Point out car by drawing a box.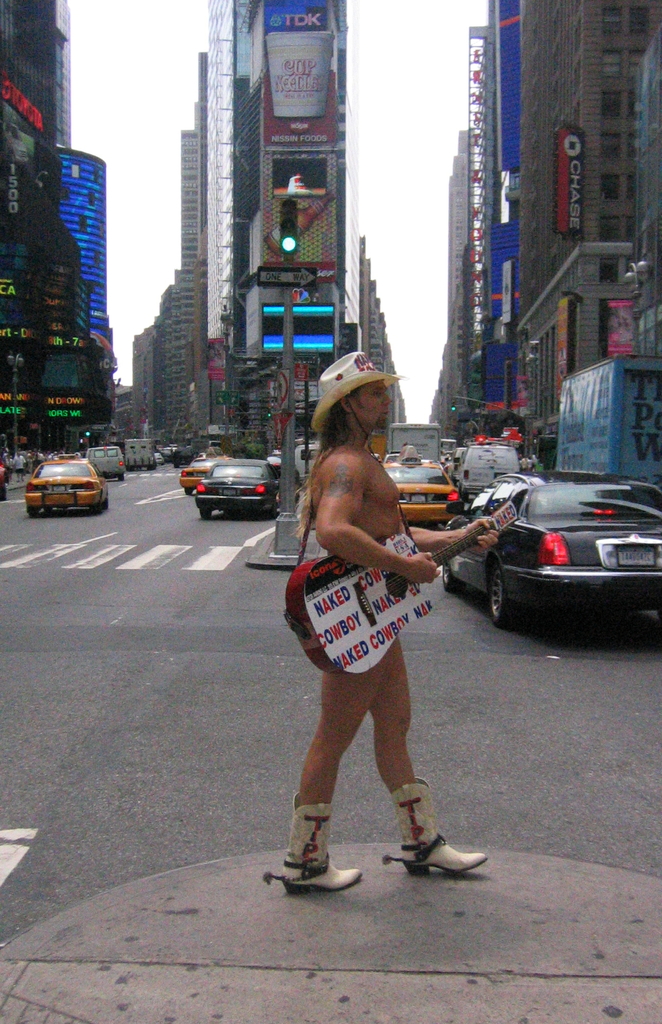
box=[387, 444, 462, 529].
